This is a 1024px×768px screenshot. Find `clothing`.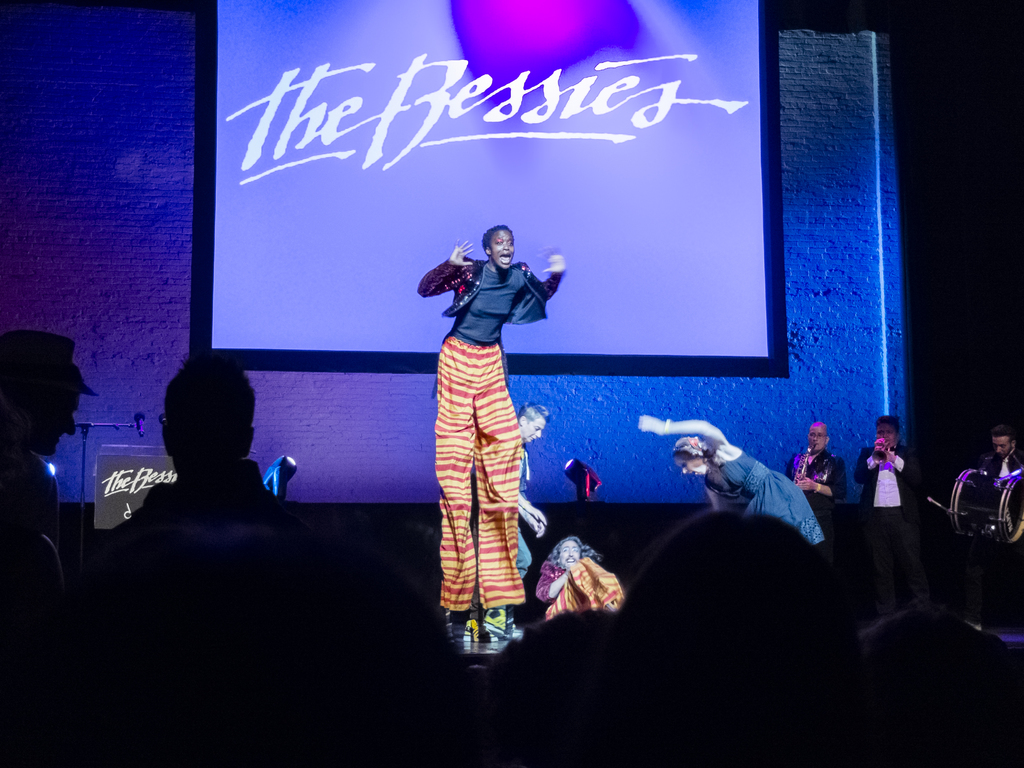
Bounding box: box=[860, 446, 913, 523].
